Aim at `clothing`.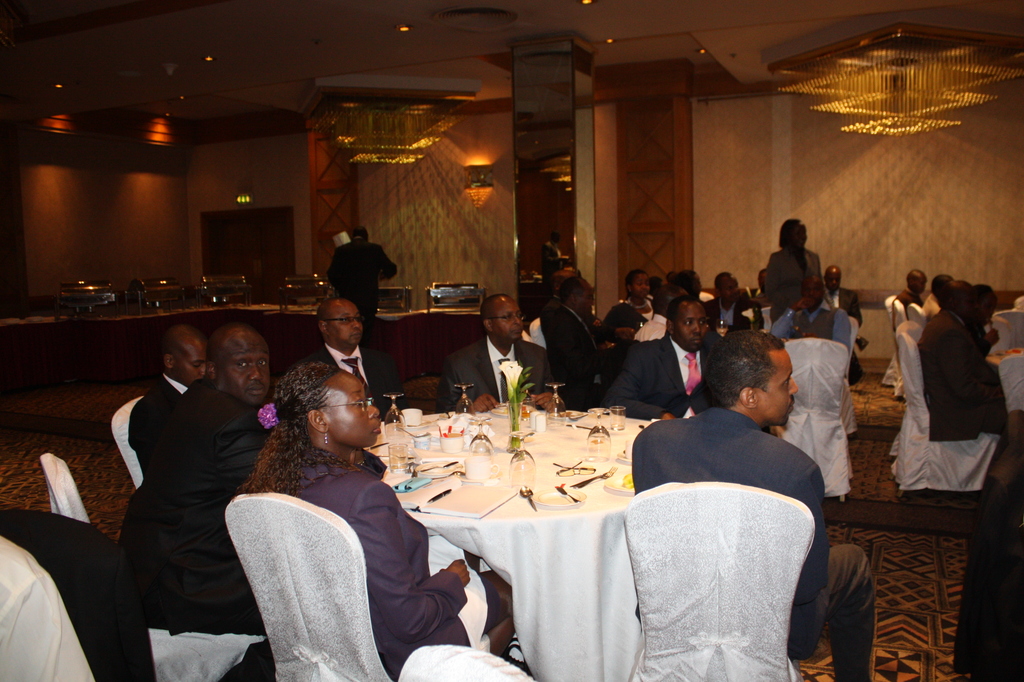
Aimed at (left=604, top=323, right=719, bottom=425).
